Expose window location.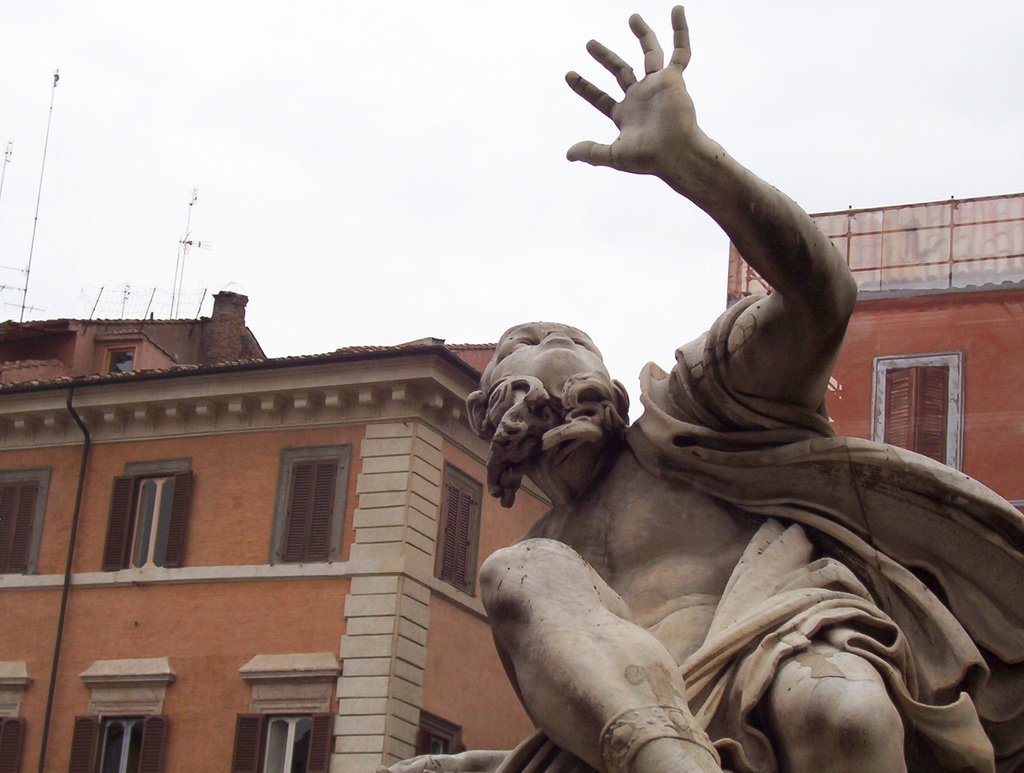
Exposed at (440,491,483,590).
